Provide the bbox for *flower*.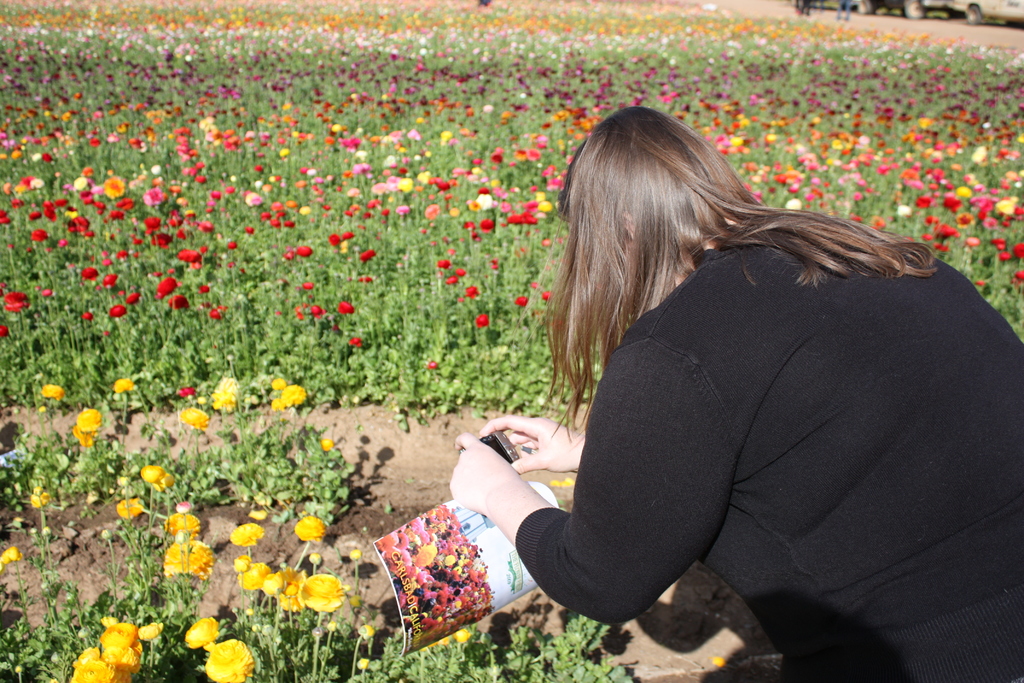
<box>177,407,211,431</box>.
